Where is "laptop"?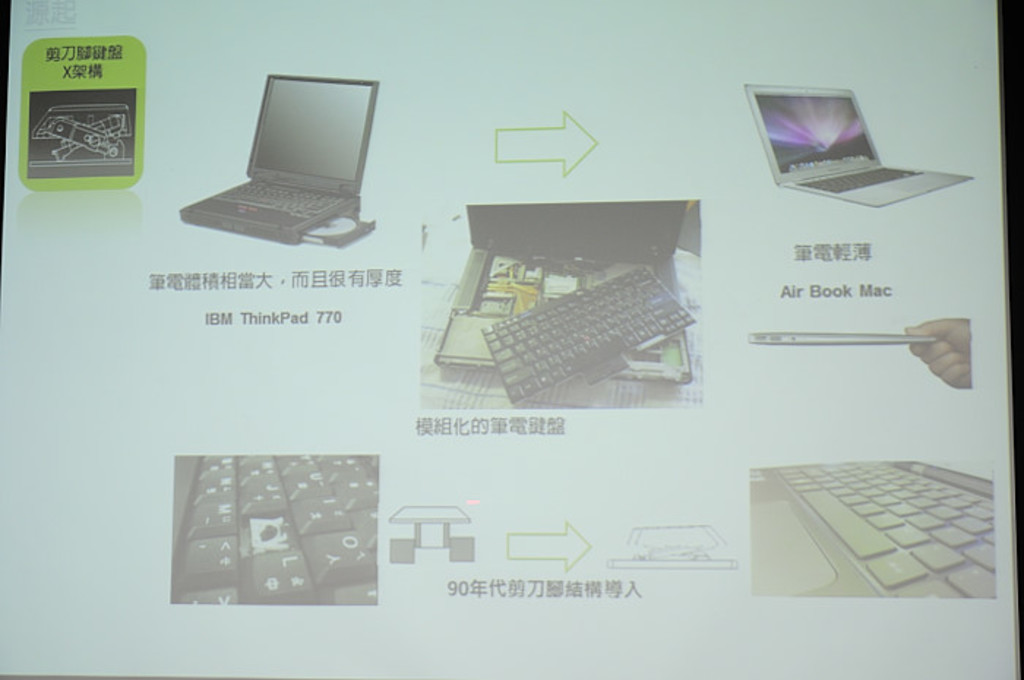
<bbox>433, 200, 698, 407</bbox>.
